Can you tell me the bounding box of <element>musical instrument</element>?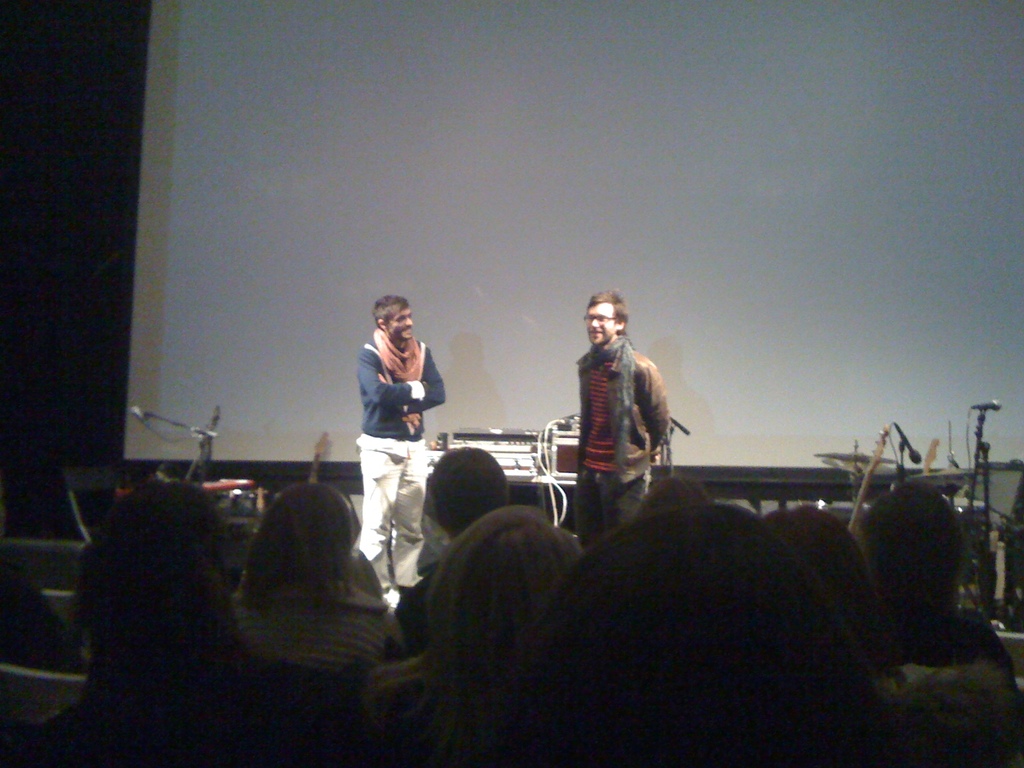
917:437:941:474.
